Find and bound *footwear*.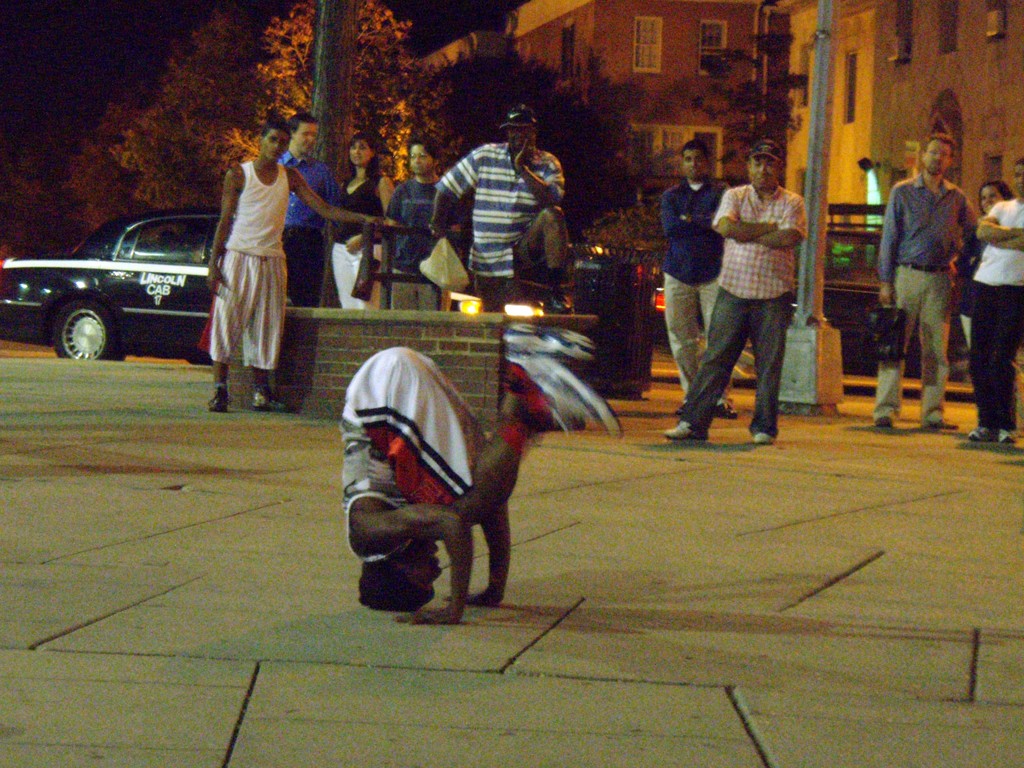
Bound: 924, 418, 956, 435.
